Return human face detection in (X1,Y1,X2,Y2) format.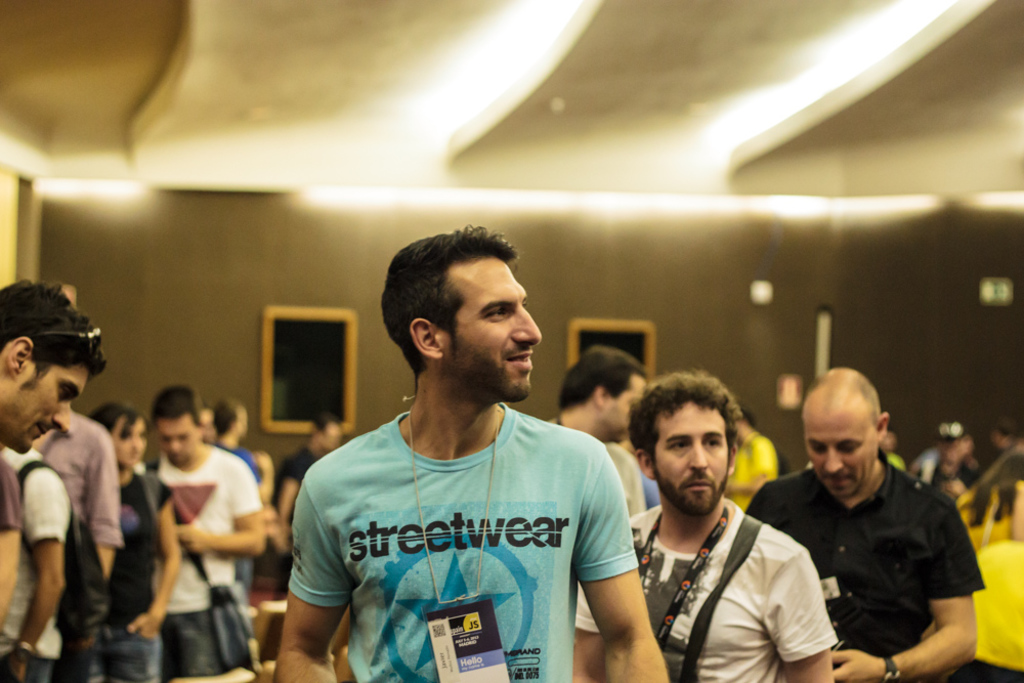
(155,415,200,463).
